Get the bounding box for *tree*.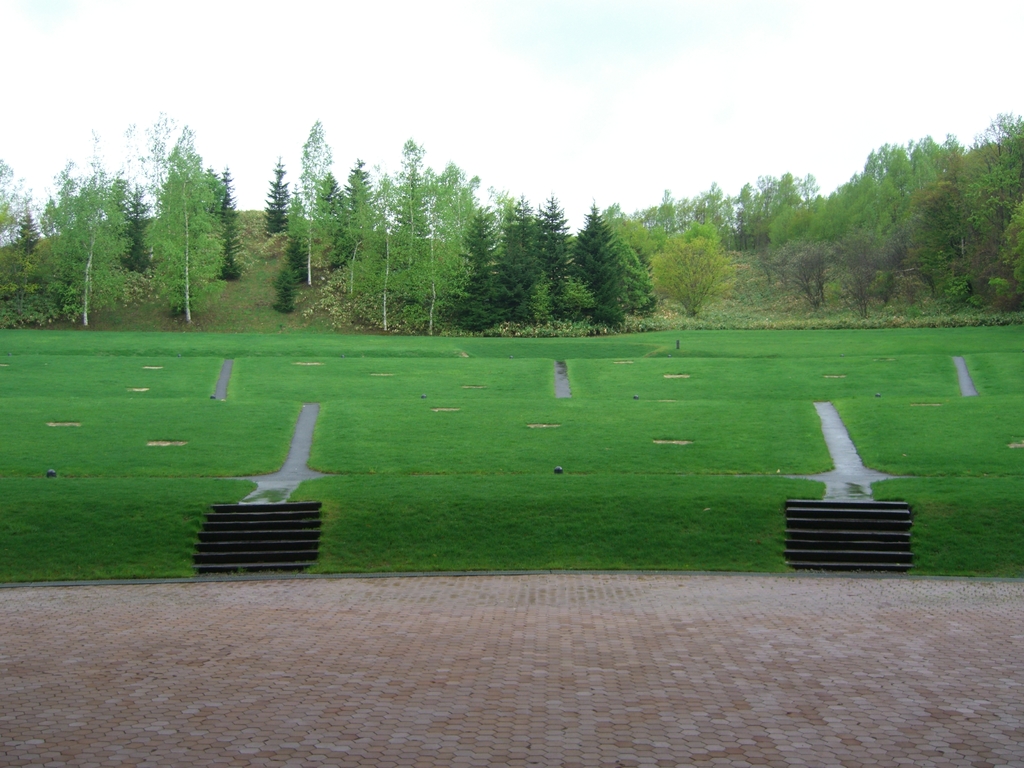
<bbox>449, 198, 516, 328</bbox>.
